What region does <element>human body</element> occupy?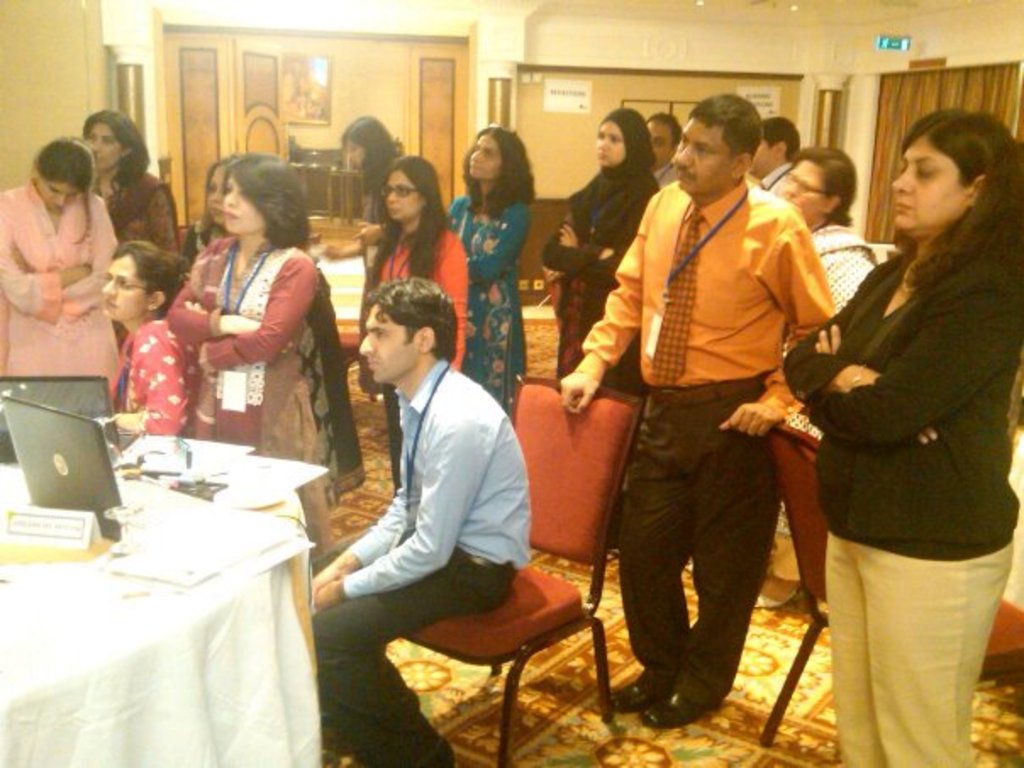
[left=756, top=161, right=793, bottom=198].
